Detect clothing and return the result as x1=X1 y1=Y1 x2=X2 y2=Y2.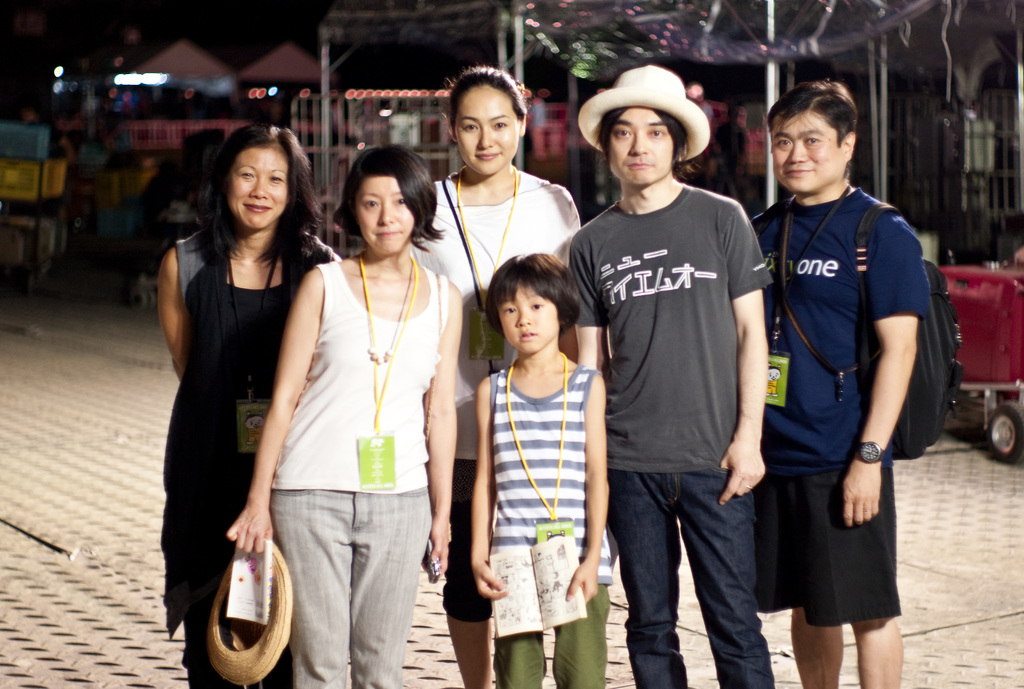
x1=269 y1=489 x2=427 y2=688.
